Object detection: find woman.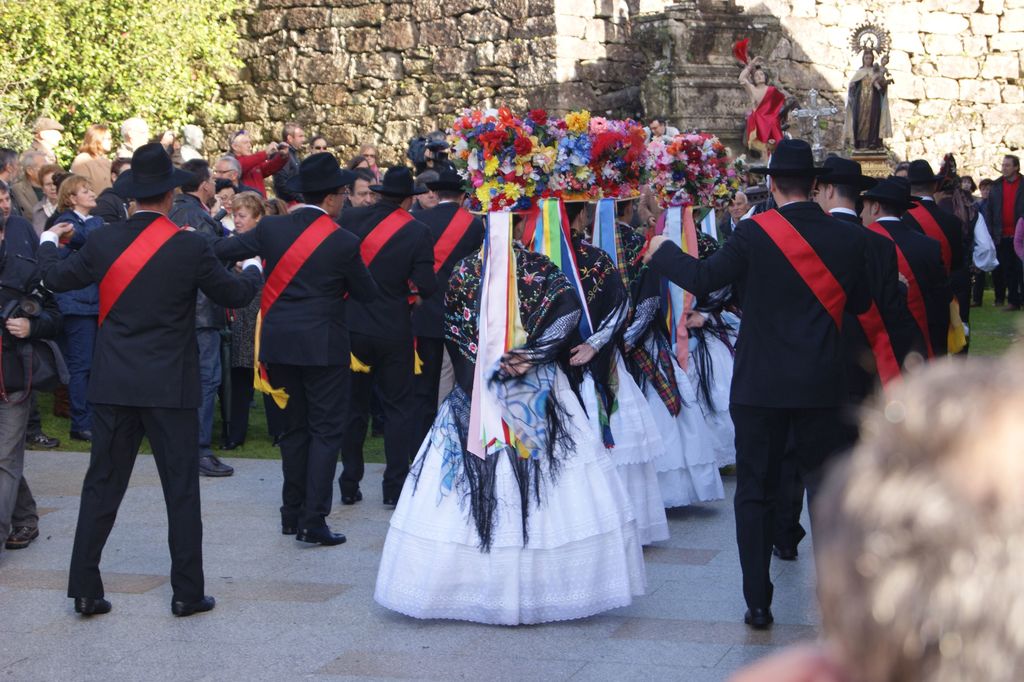
locate(593, 115, 723, 511).
